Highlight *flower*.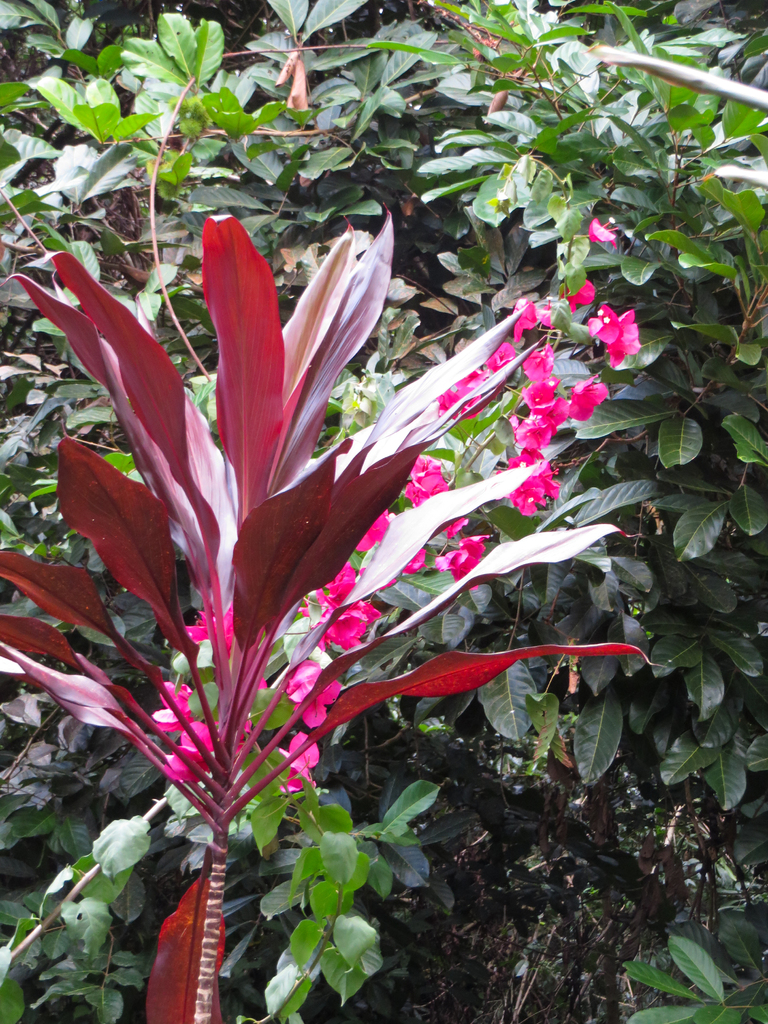
Highlighted region: <bbox>31, 314, 471, 845</bbox>.
